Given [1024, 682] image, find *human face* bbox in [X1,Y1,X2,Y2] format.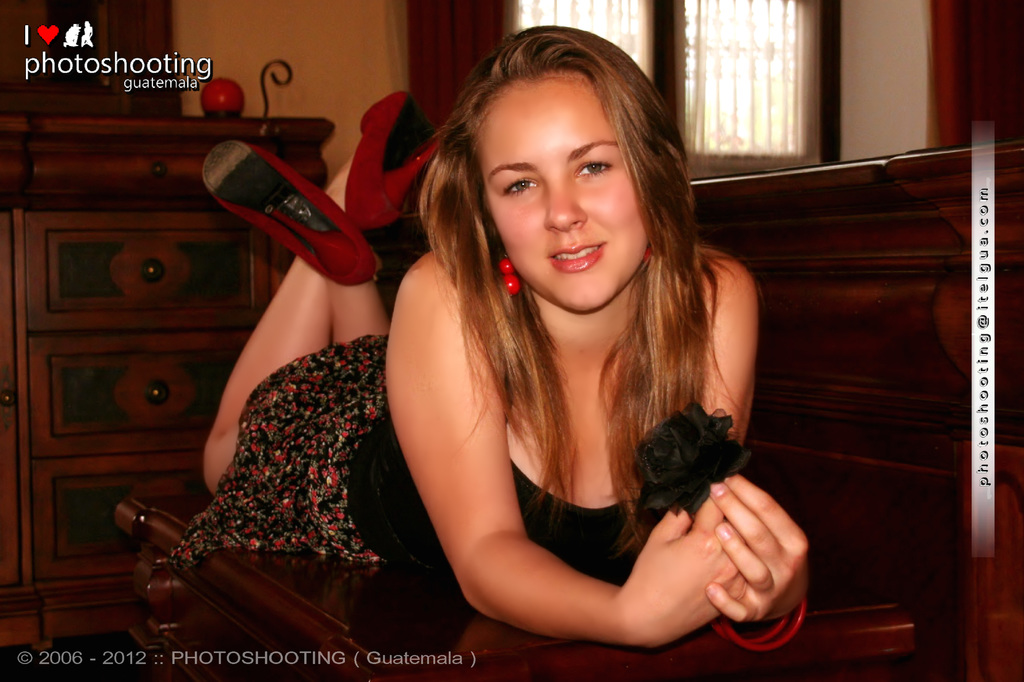
[476,74,646,312].
